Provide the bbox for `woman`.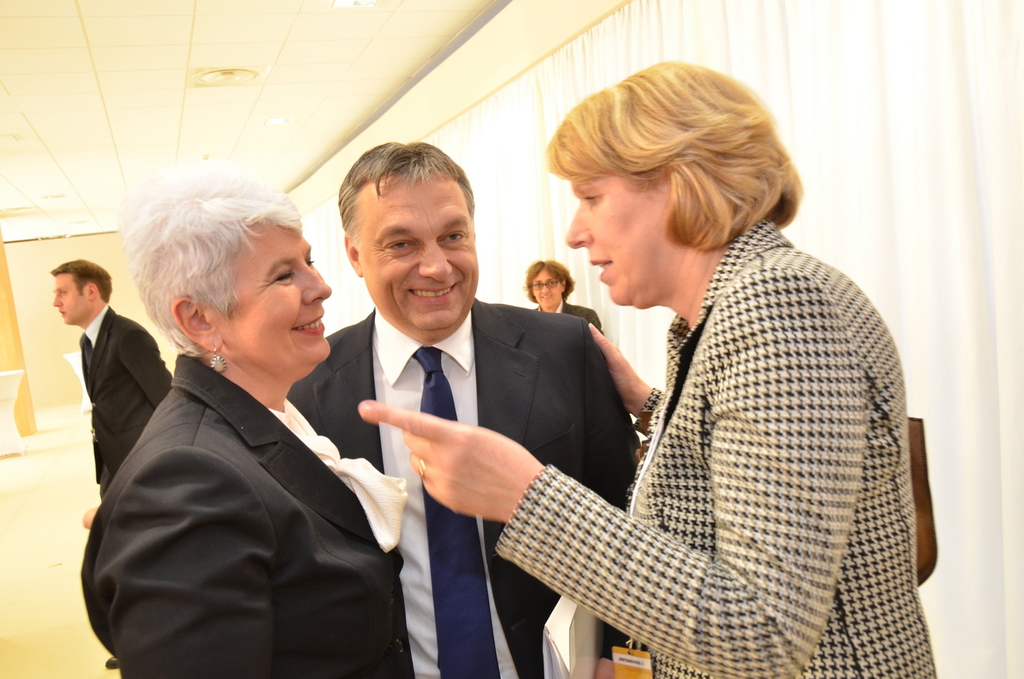
rect(94, 173, 401, 676).
